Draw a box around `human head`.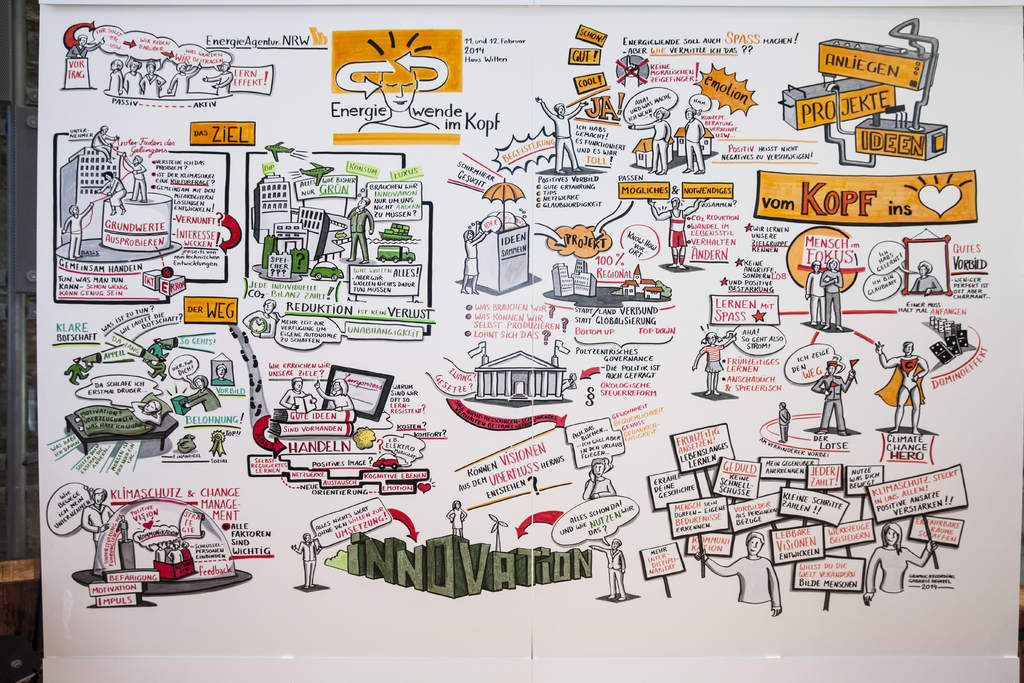
x1=550, y1=101, x2=567, y2=115.
